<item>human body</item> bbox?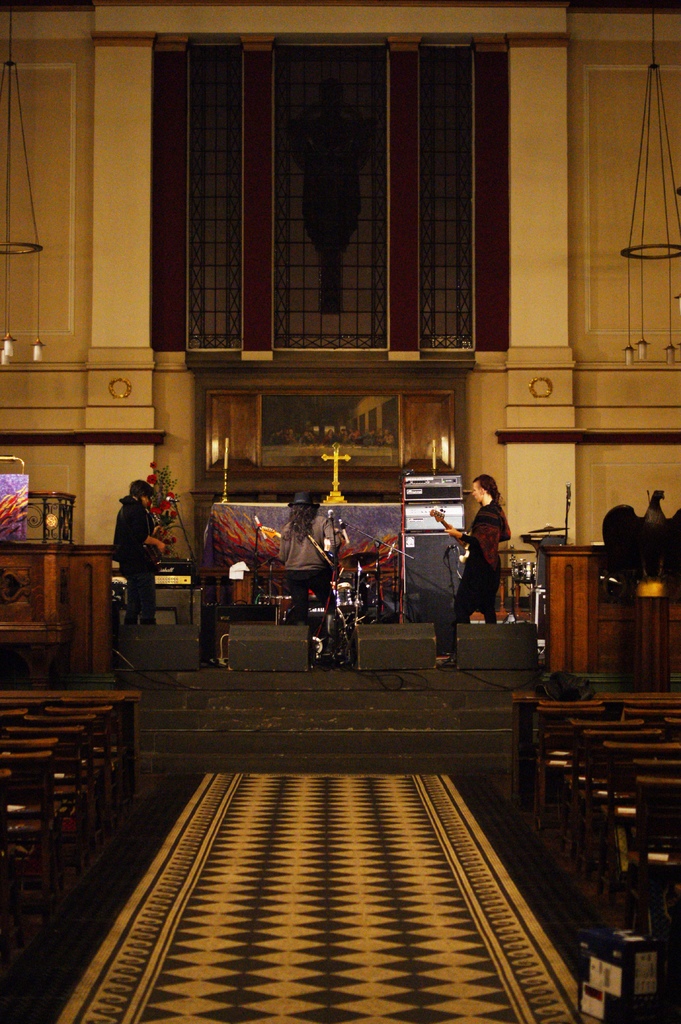
113 490 170 634
